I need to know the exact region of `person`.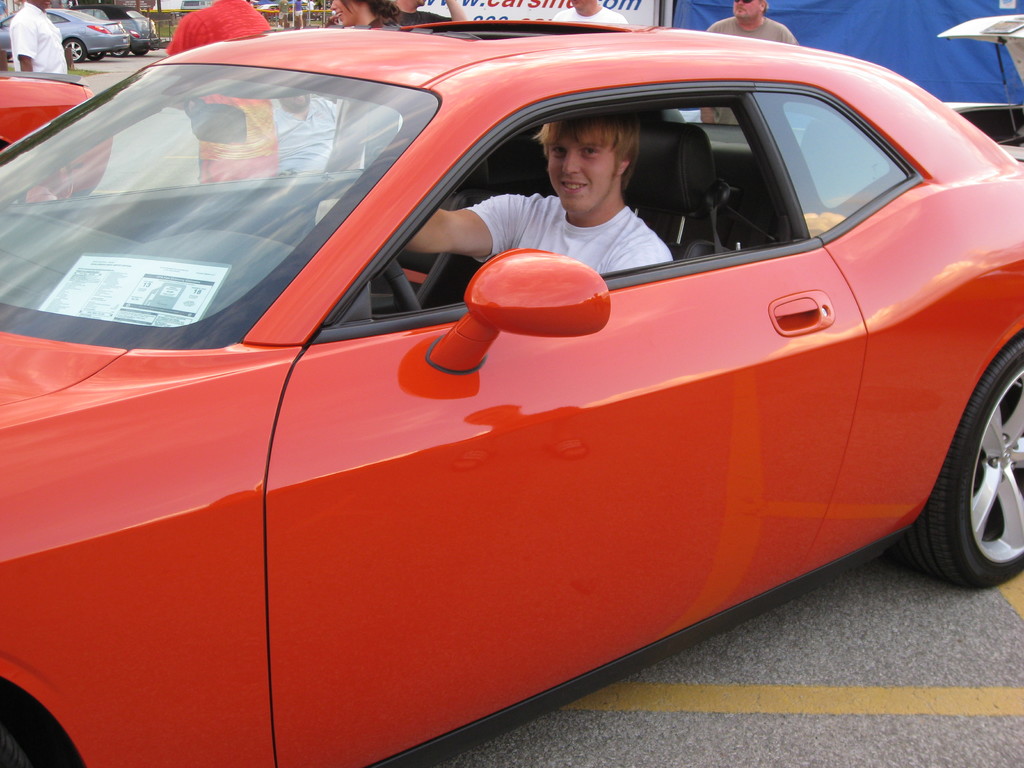
Region: {"x1": 544, "y1": 1, "x2": 625, "y2": 18}.
